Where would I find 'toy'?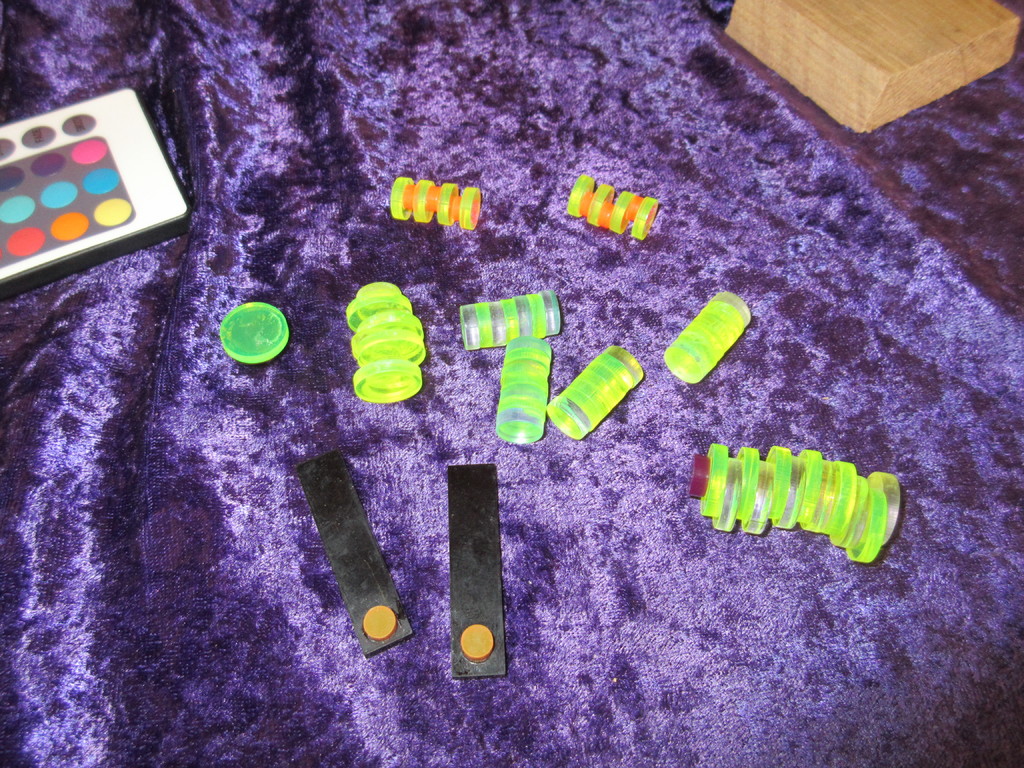
At region(293, 451, 412, 654).
